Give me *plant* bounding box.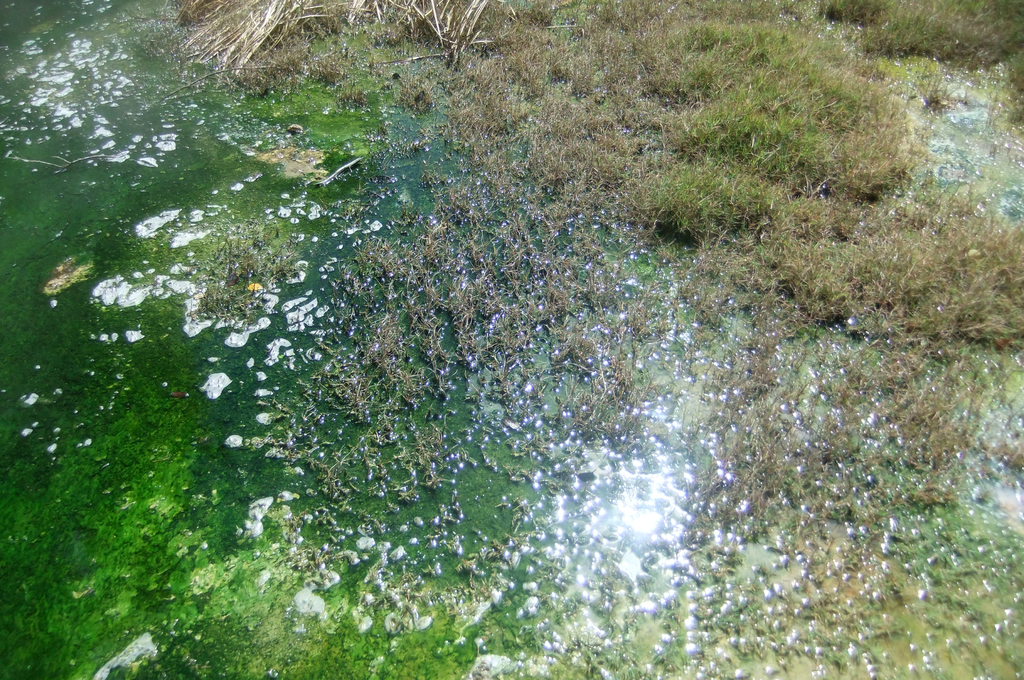
box=[397, 74, 441, 110].
